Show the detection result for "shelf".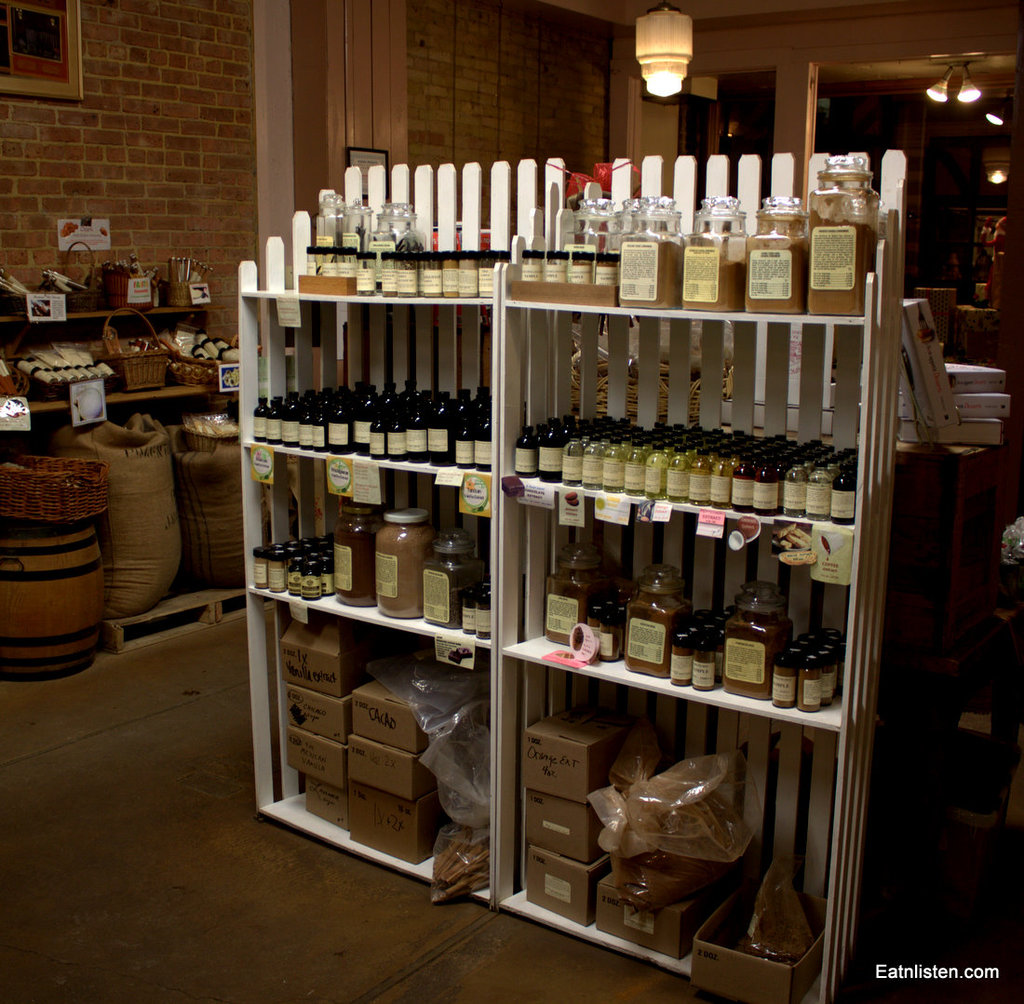
{"x1": 484, "y1": 290, "x2": 873, "y2": 1003}.
